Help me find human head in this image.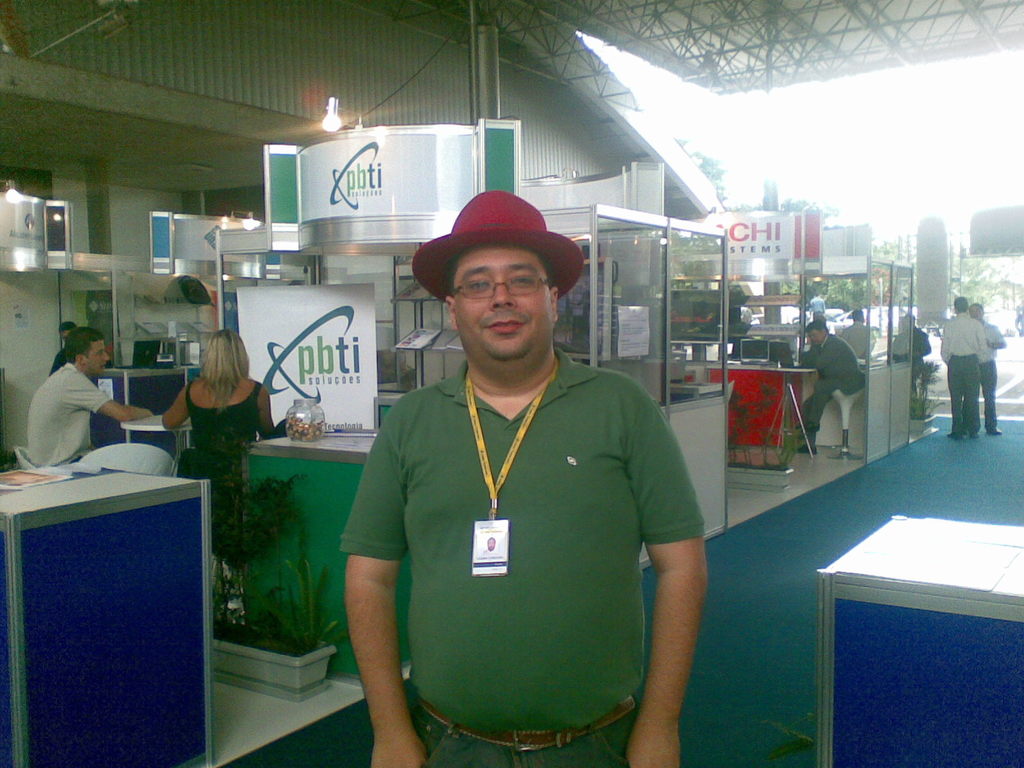
Found it: [63, 324, 114, 380].
